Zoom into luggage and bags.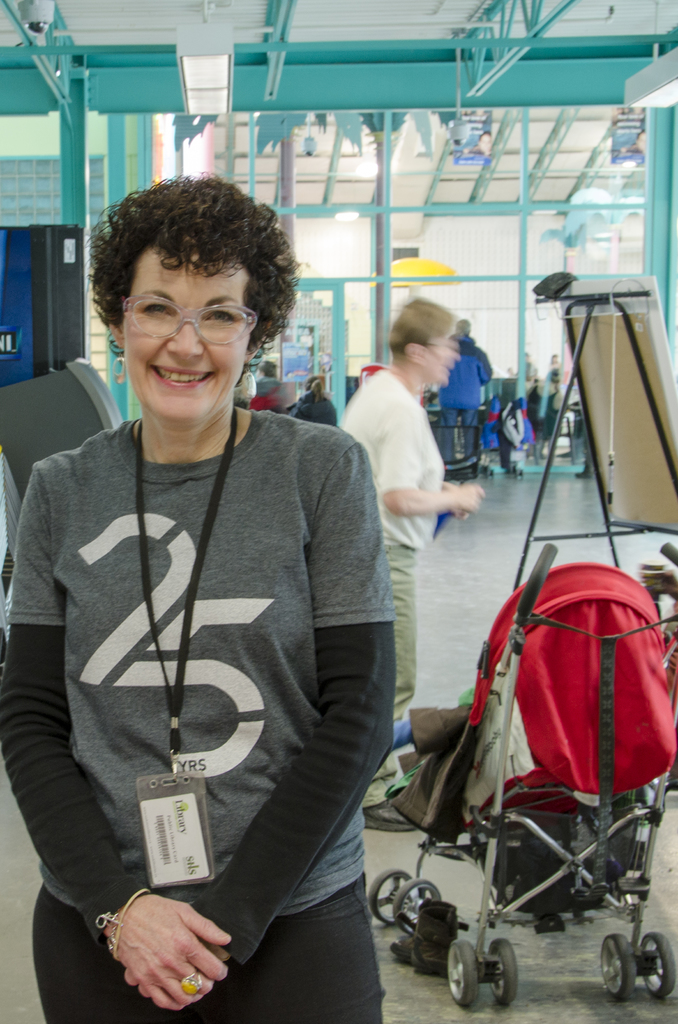
Zoom target: <bbox>252, 387, 291, 420</bbox>.
